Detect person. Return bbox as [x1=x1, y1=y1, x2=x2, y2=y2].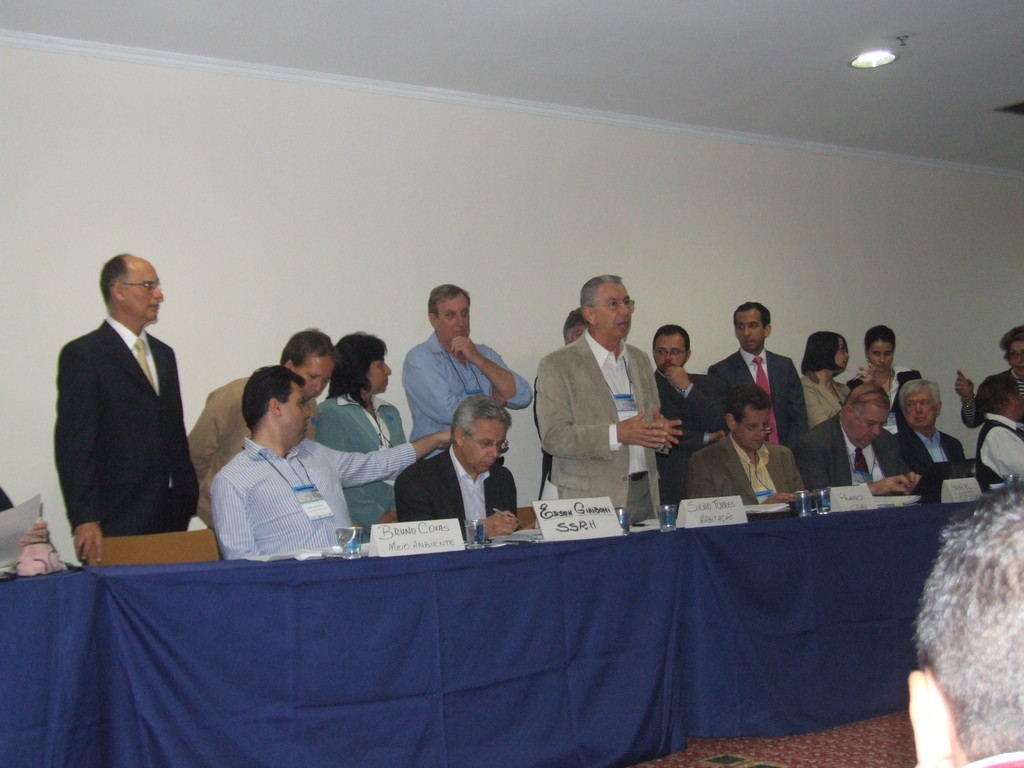
[x1=970, y1=373, x2=1023, y2=493].
